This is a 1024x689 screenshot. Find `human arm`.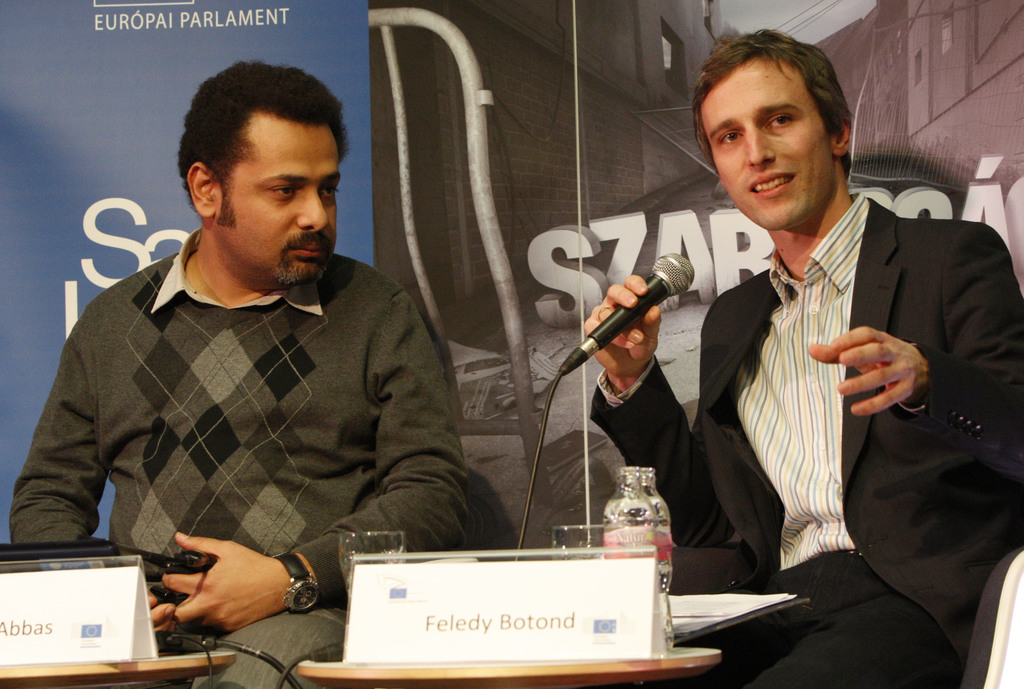
Bounding box: l=155, t=286, r=470, b=627.
